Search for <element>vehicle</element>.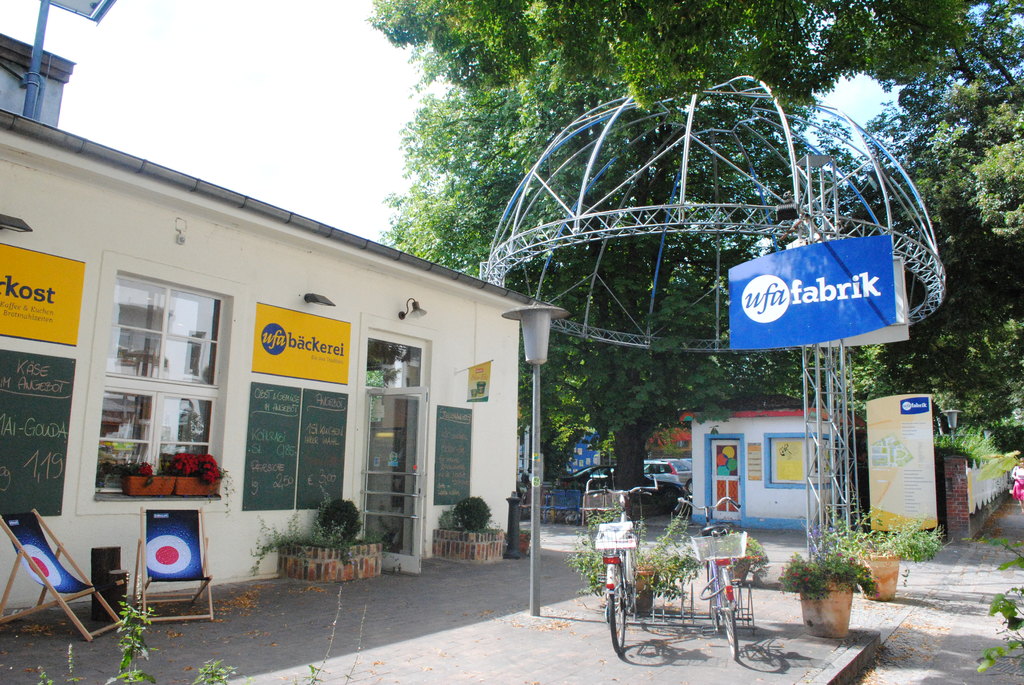
Found at x1=635, y1=450, x2=678, y2=484.
